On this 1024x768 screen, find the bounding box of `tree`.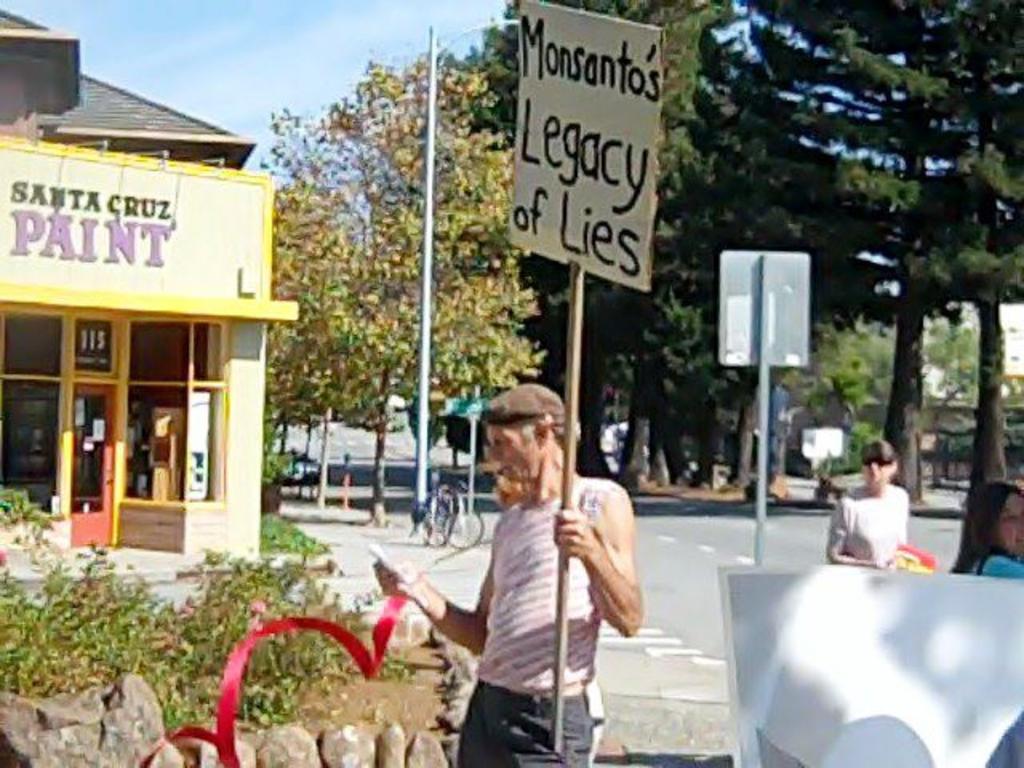
Bounding box: <box>326,42,562,526</box>.
